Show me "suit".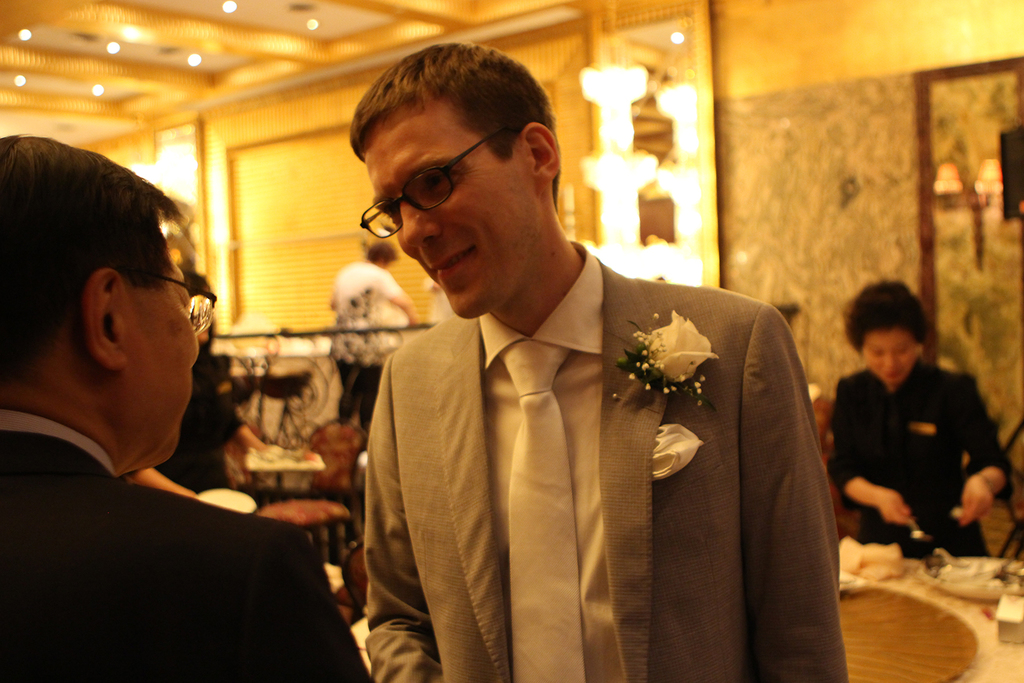
"suit" is here: 357, 223, 836, 666.
